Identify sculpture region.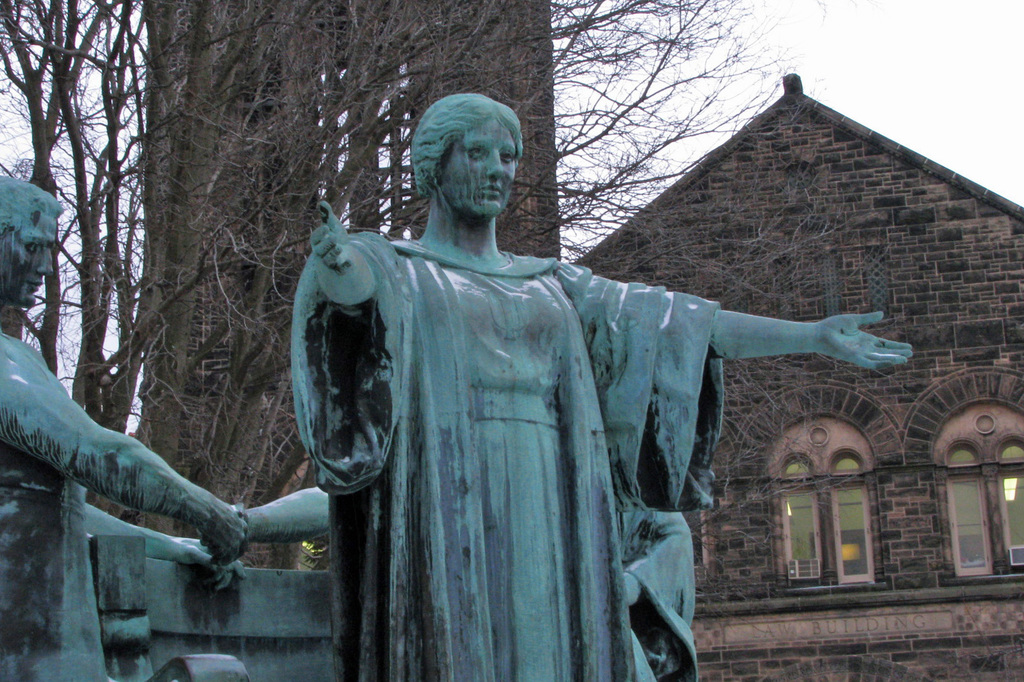
Region: region(281, 114, 901, 670).
